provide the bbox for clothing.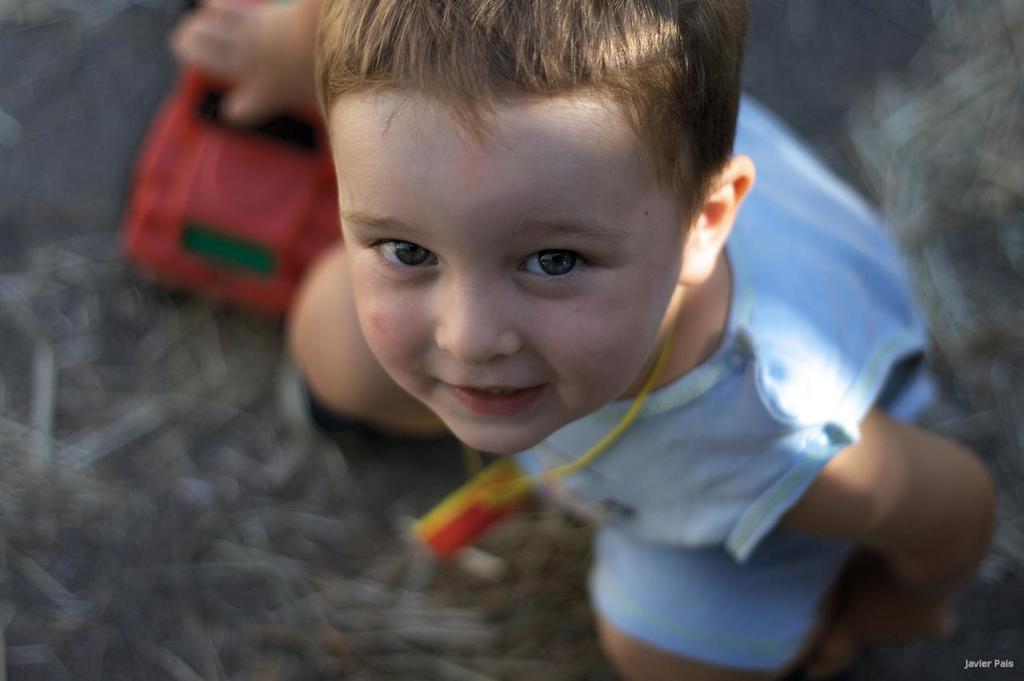
region(306, 102, 999, 680).
